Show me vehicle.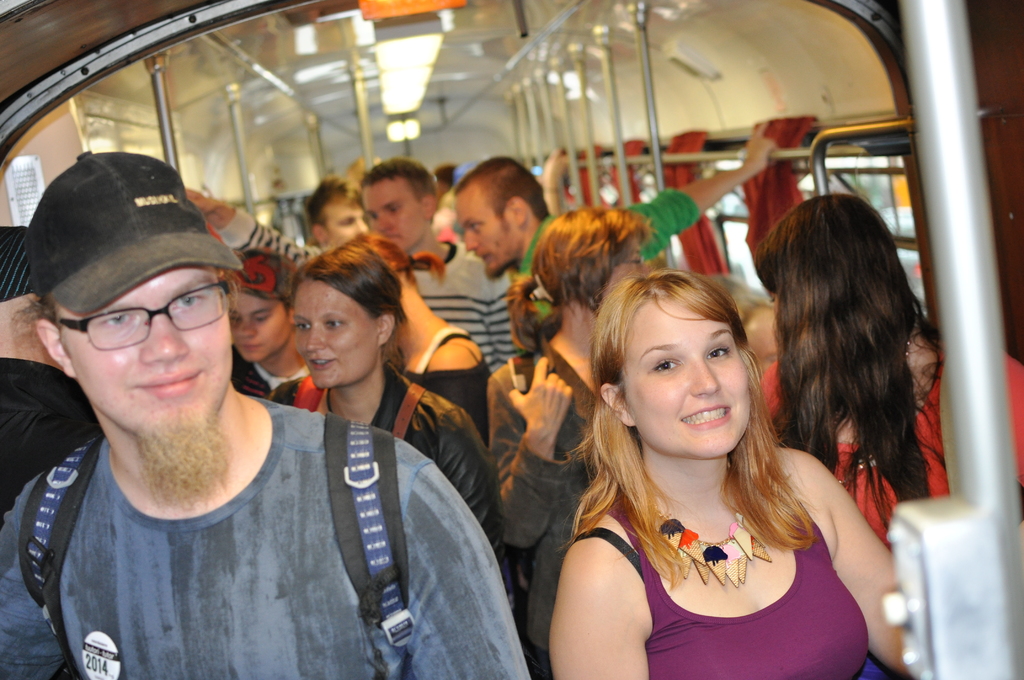
vehicle is here: 0 0 1023 679.
